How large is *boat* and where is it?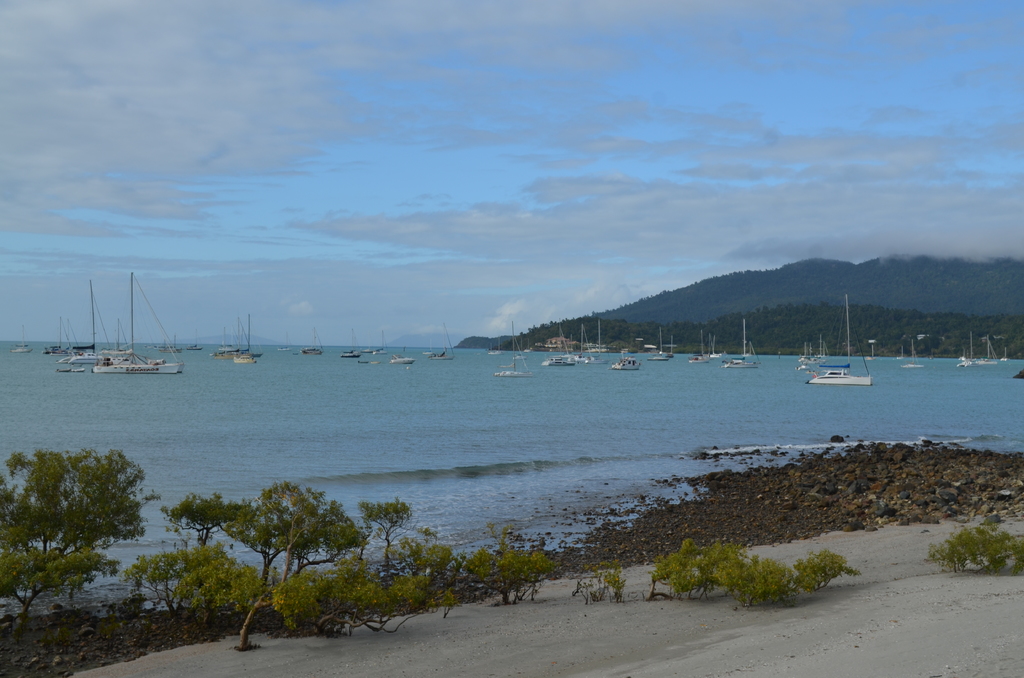
Bounding box: [x1=237, y1=313, x2=257, y2=361].
